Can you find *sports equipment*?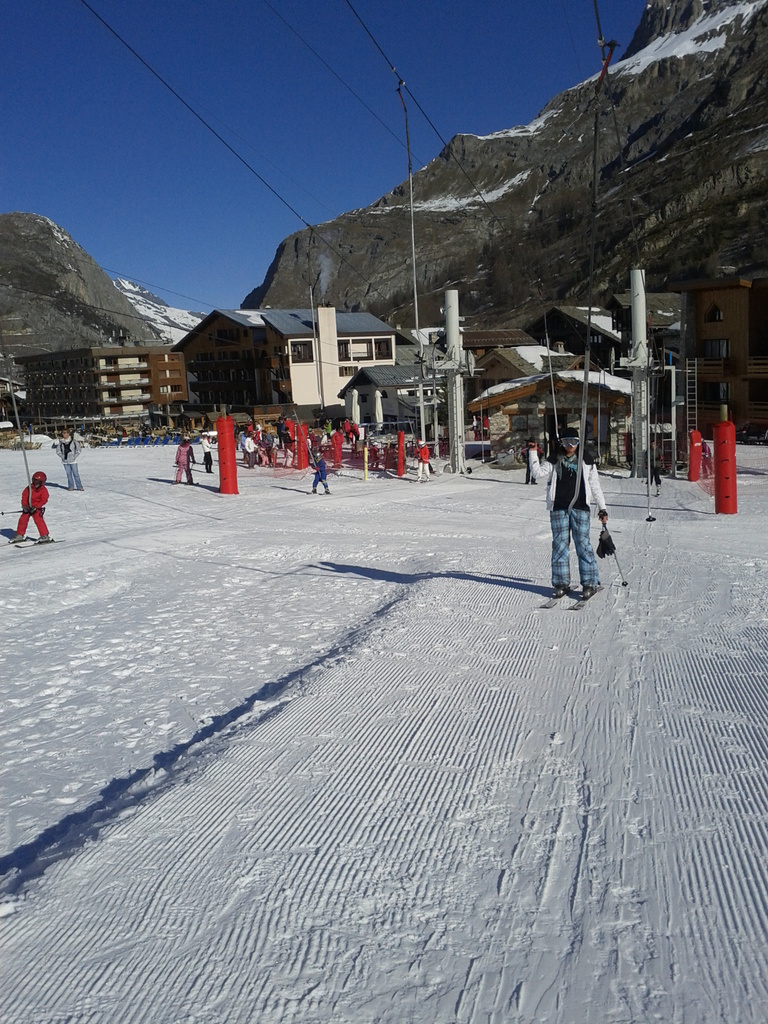
Yes, bounding box: pyautogui.locateOnScreen(604, 525, 628, 586).
